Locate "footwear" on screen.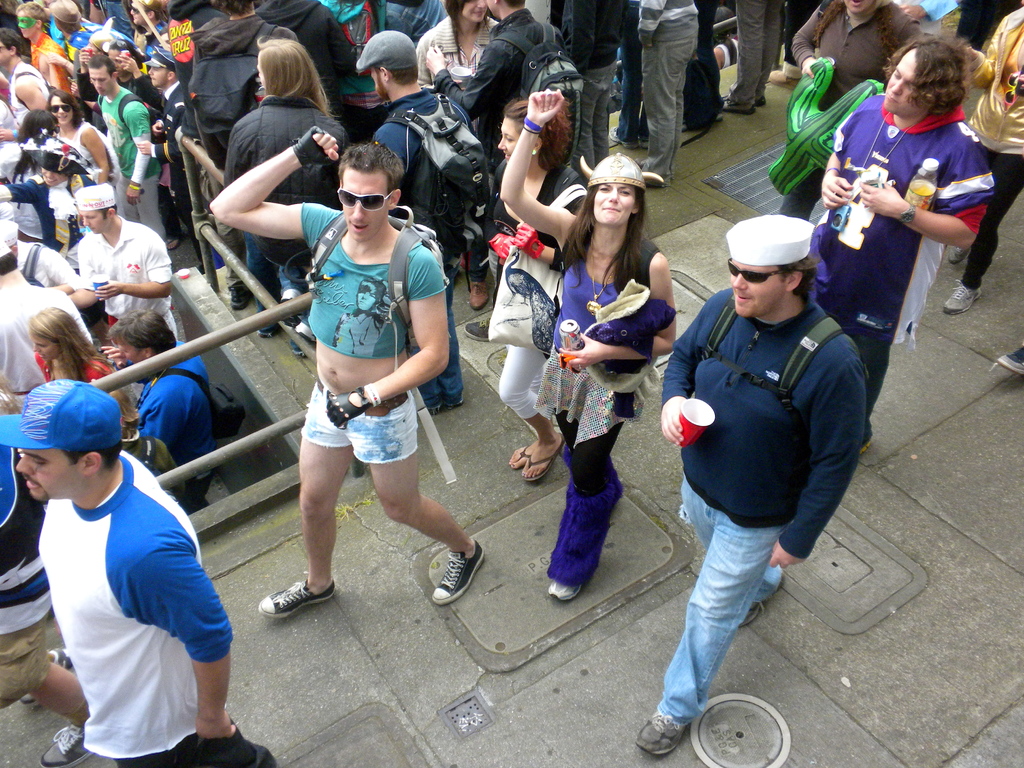
On screen at x1=547 y1=579 x2=580 y2=603.
